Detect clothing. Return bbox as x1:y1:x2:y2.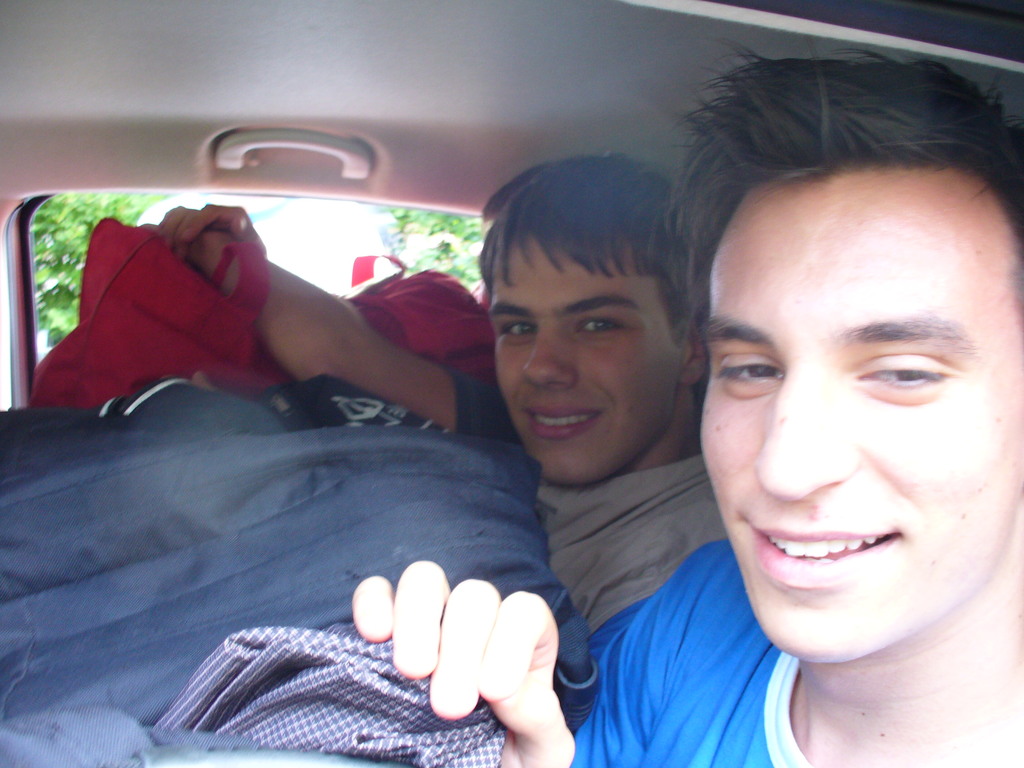
564:540:977:767.
